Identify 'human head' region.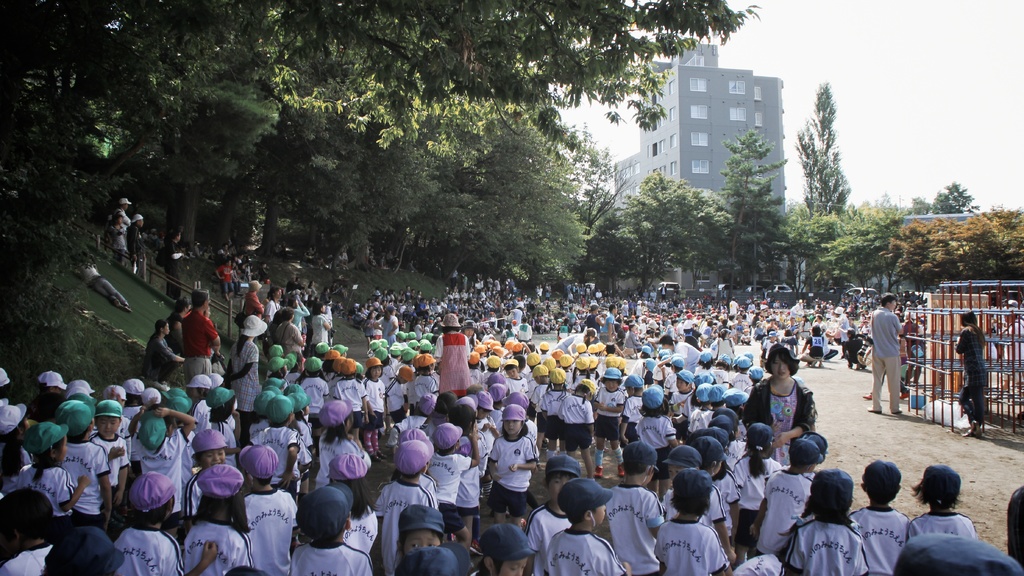
Region: [618,354,626,370].
